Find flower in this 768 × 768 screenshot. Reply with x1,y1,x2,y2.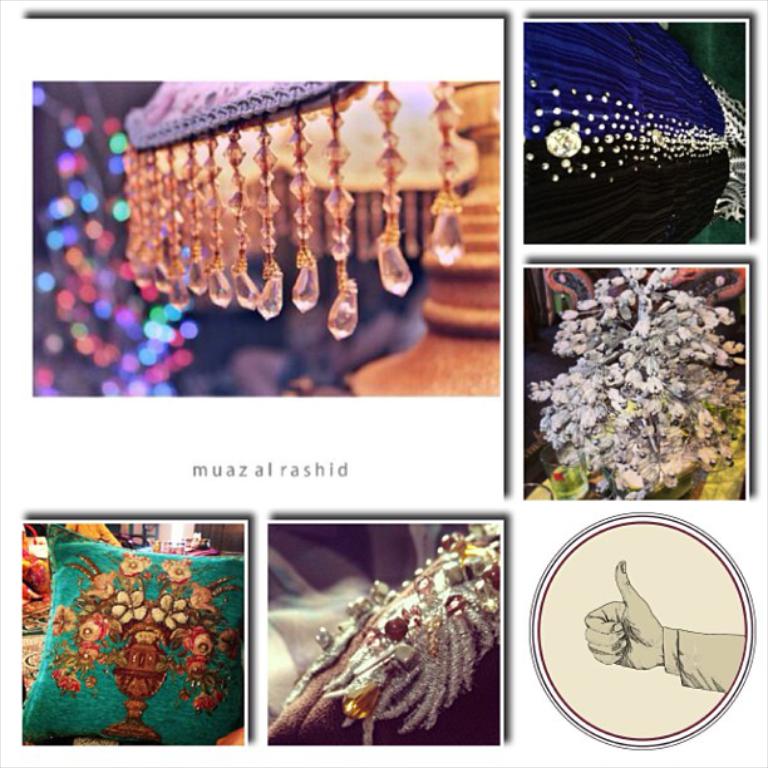
186,584,213,616.
